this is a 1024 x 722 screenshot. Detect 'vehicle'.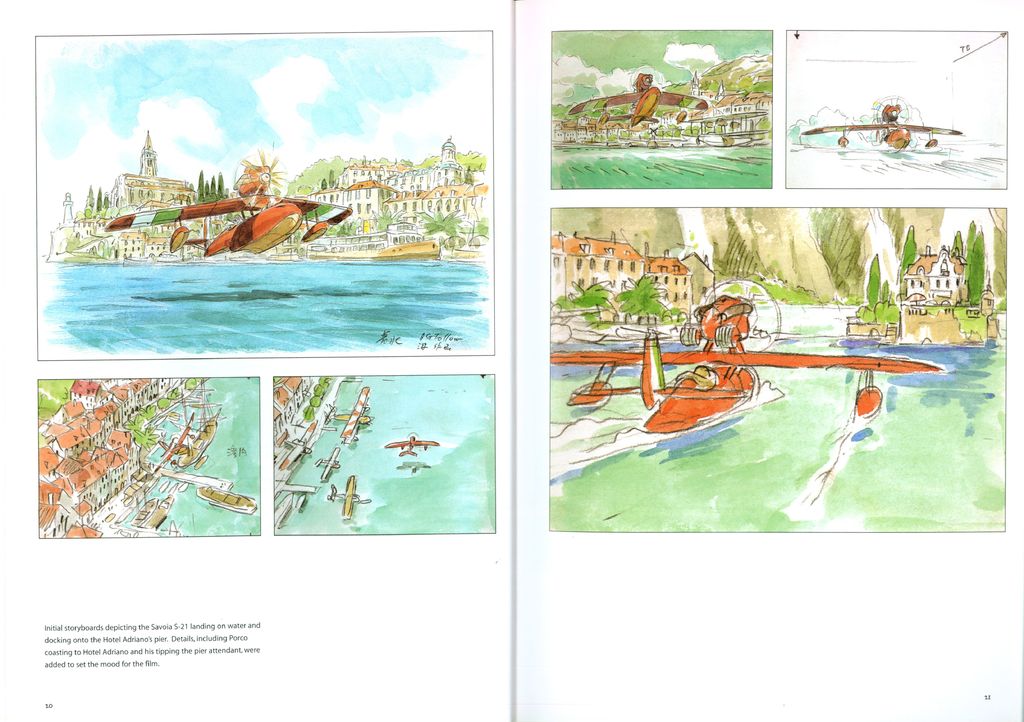
rect(328, 384, 381, 440).
